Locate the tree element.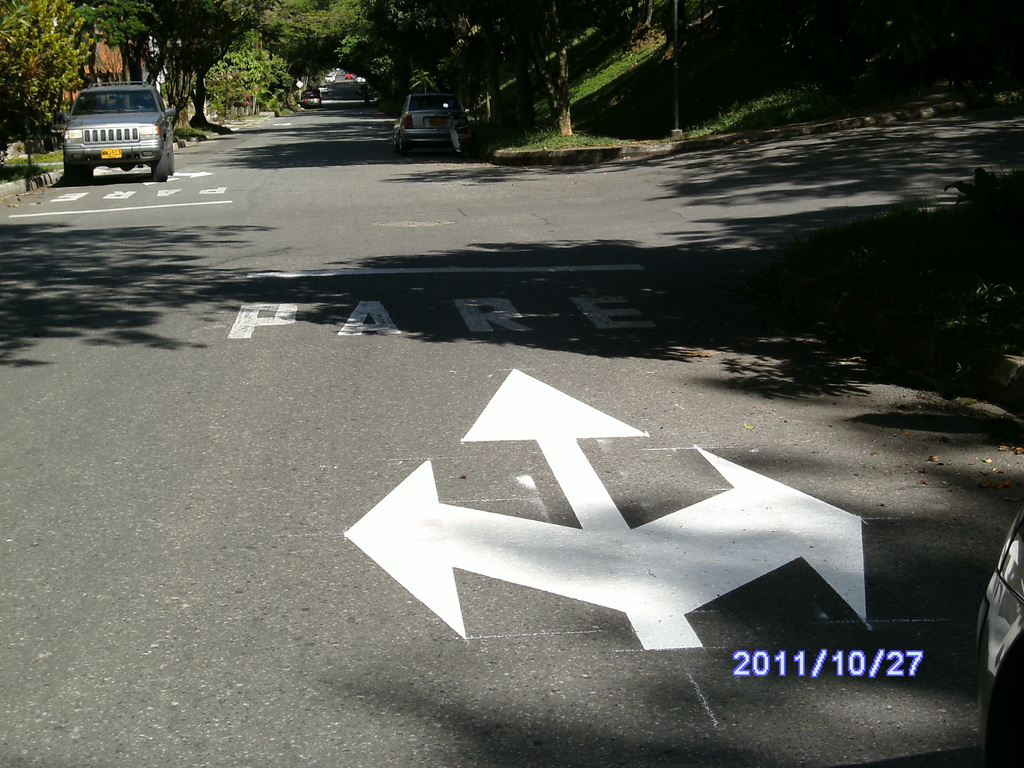
Element bbox: Rect(504, 1, 586, 143).
